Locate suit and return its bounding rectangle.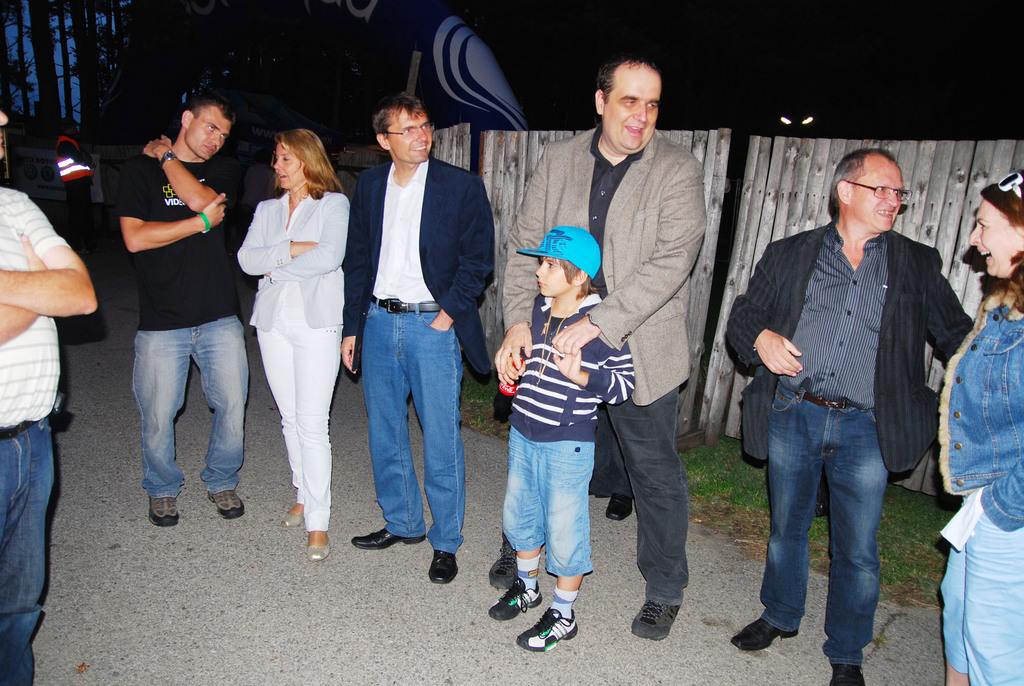
{"x1": 501, "y1": 123, "x2": 706, "y2": 405}.
